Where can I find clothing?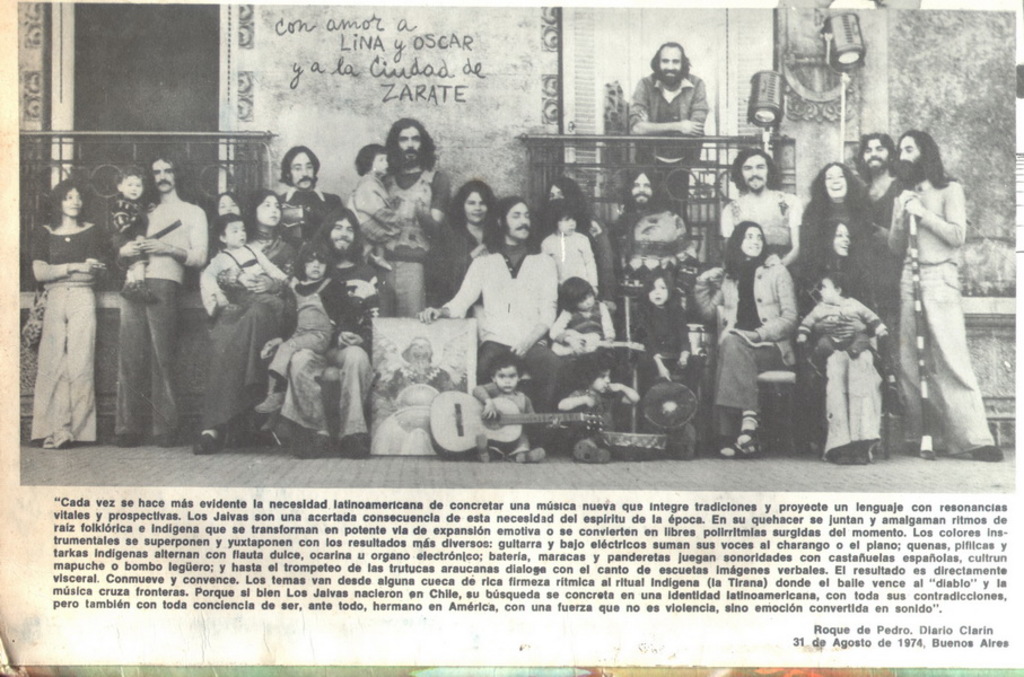
You can find it at bbox=(347, 166, 395, 250).
